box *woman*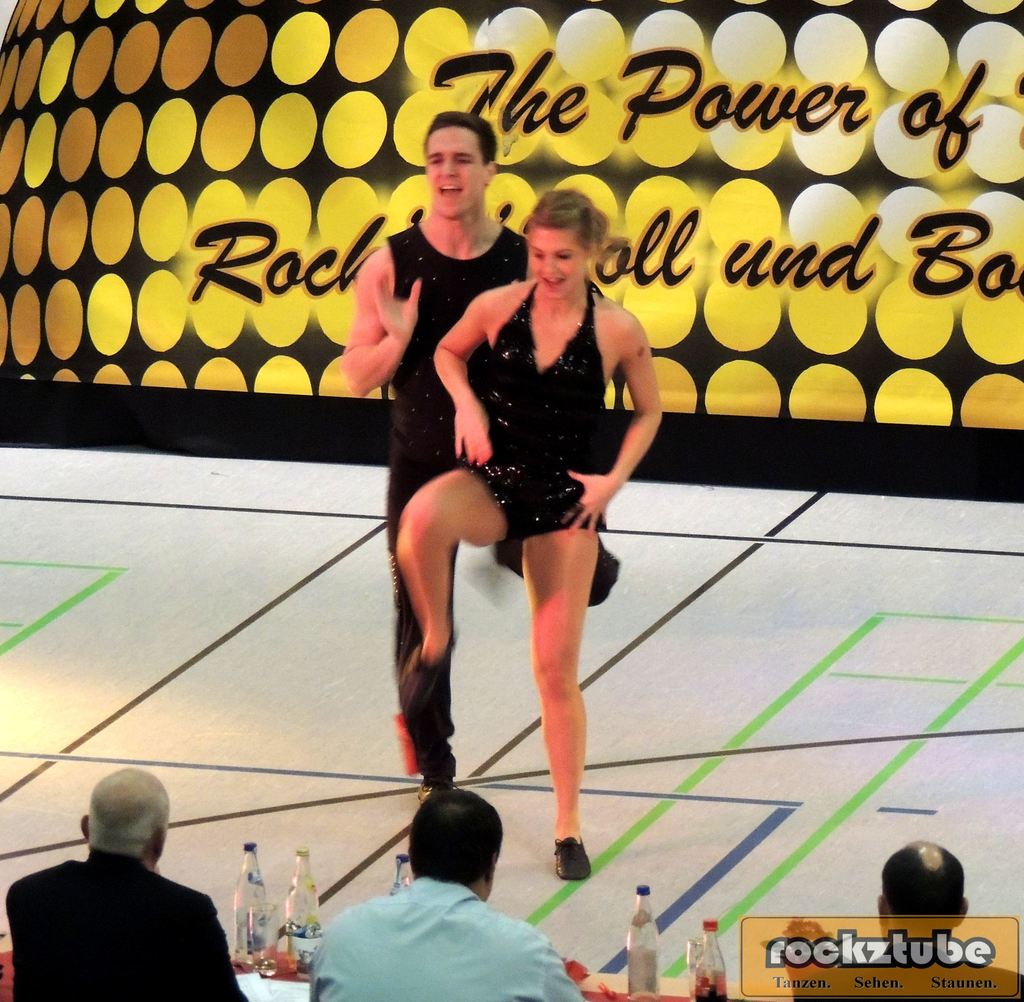
bbox=(377, 183, 684, 879)
